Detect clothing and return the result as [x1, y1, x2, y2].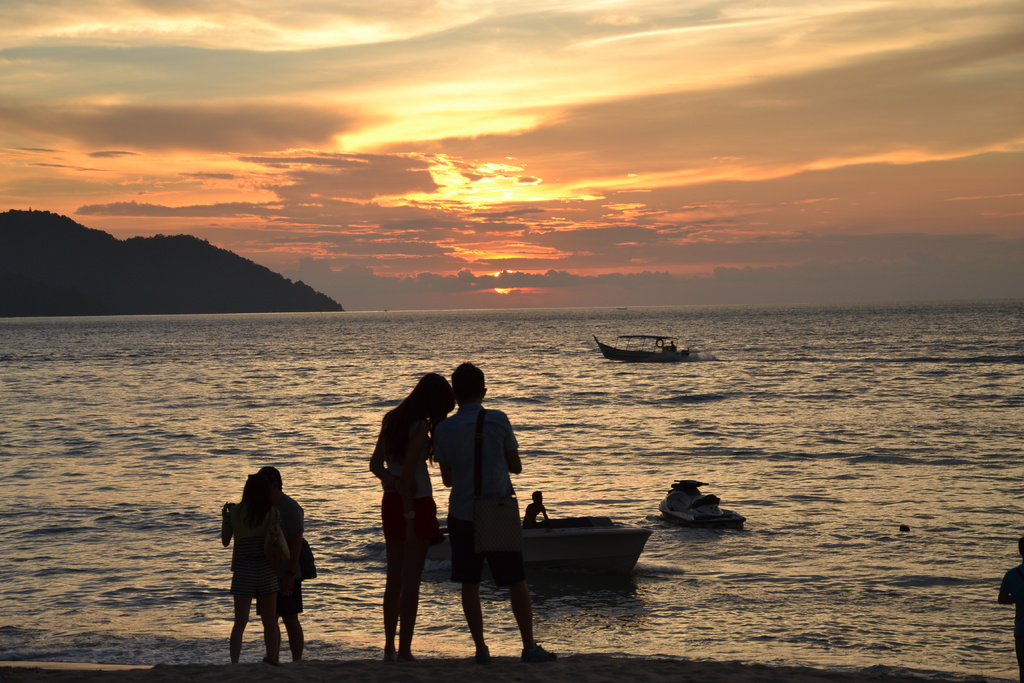
[380, 400, 439, 547].
